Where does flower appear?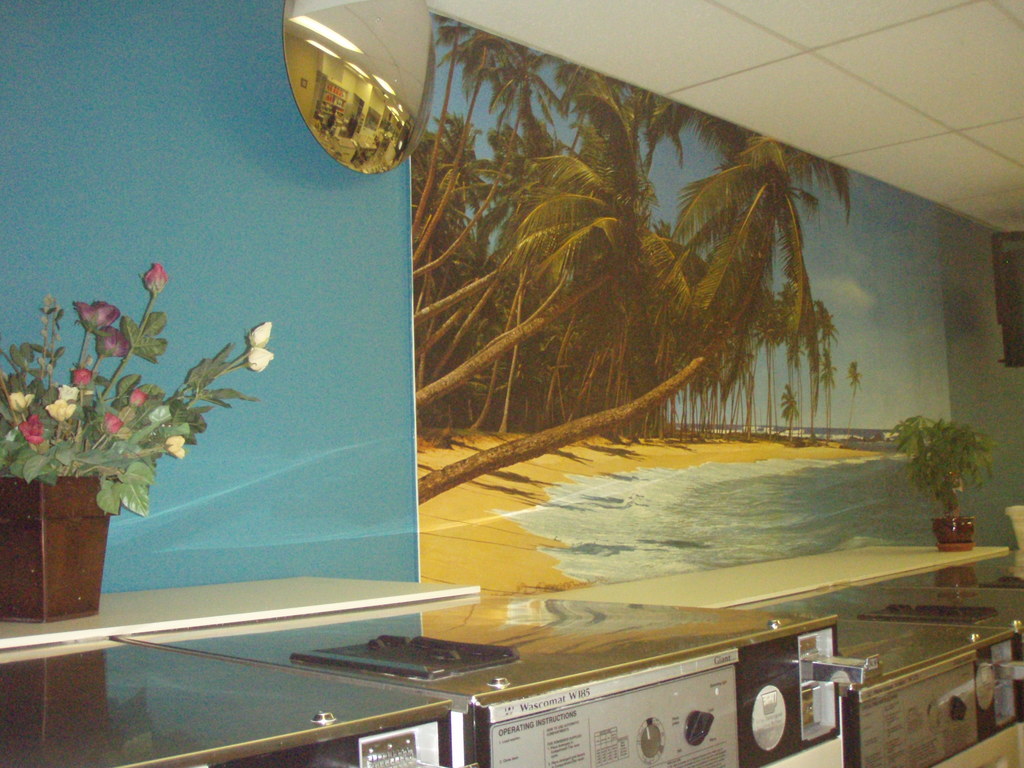
Appears at bbox(72, 300, 123, 337).
